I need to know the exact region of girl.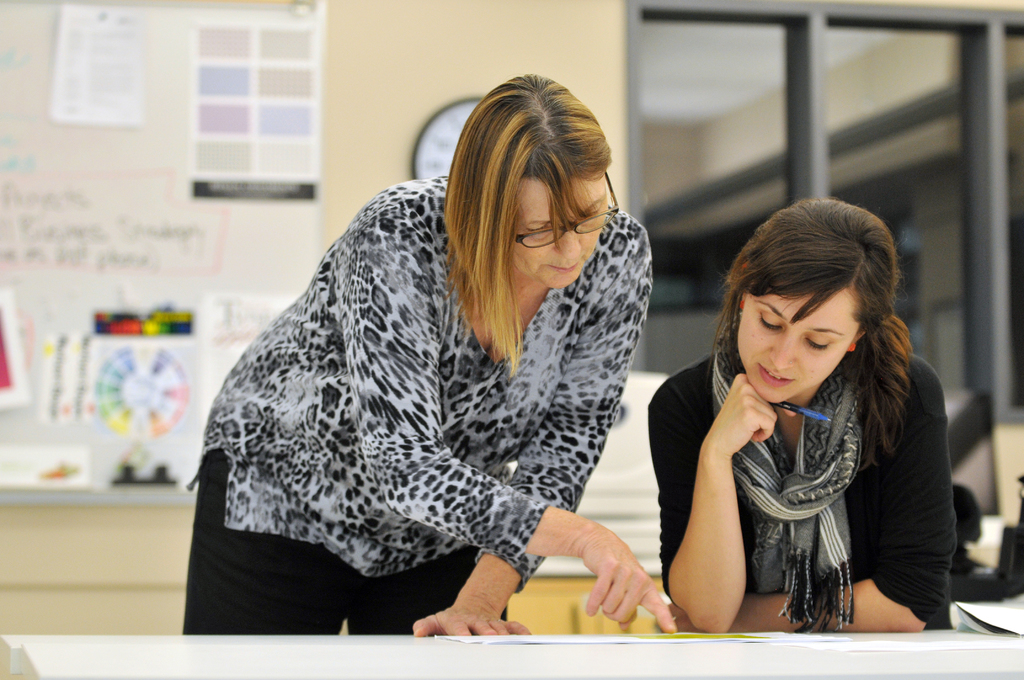
Region: (left=643, top=197, right=959, bottom=638).
